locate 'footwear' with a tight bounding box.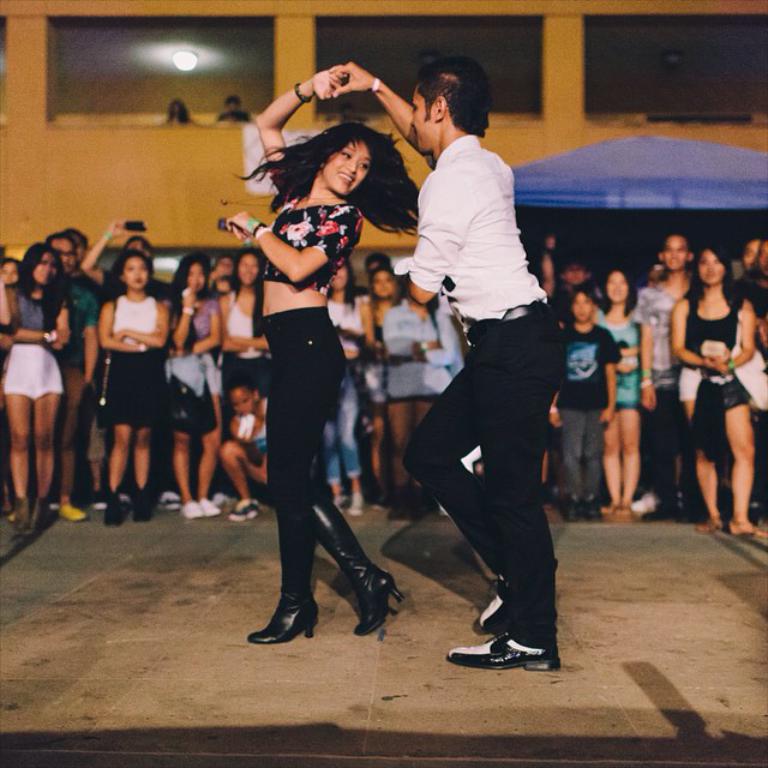
x1=476, y1=589, x2=518, y2=635.
